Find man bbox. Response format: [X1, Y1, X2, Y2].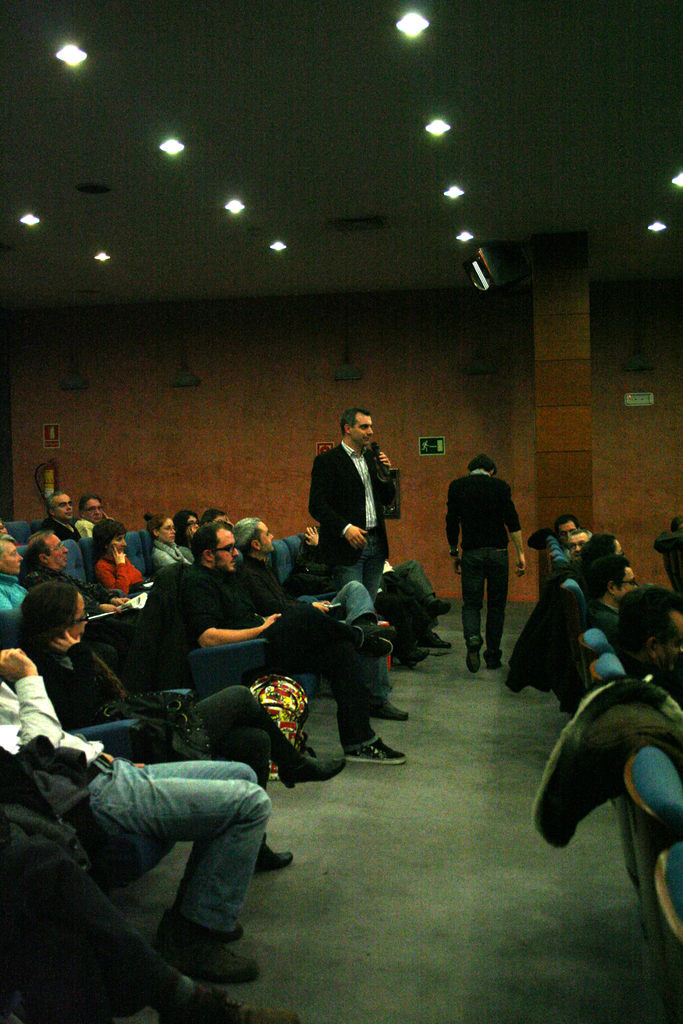
[82, 495, 107, 528].
